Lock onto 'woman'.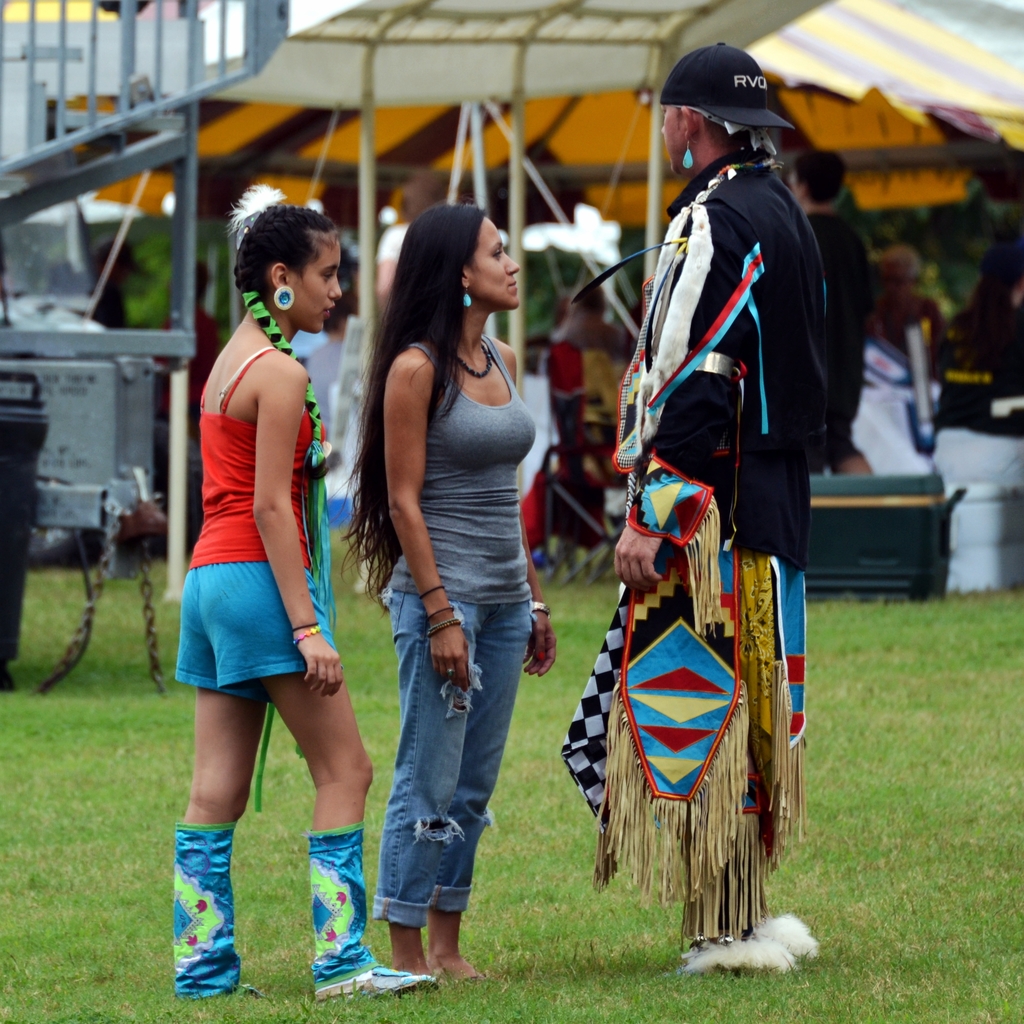
Locked: select_region(935, 246, 1023, 487).
